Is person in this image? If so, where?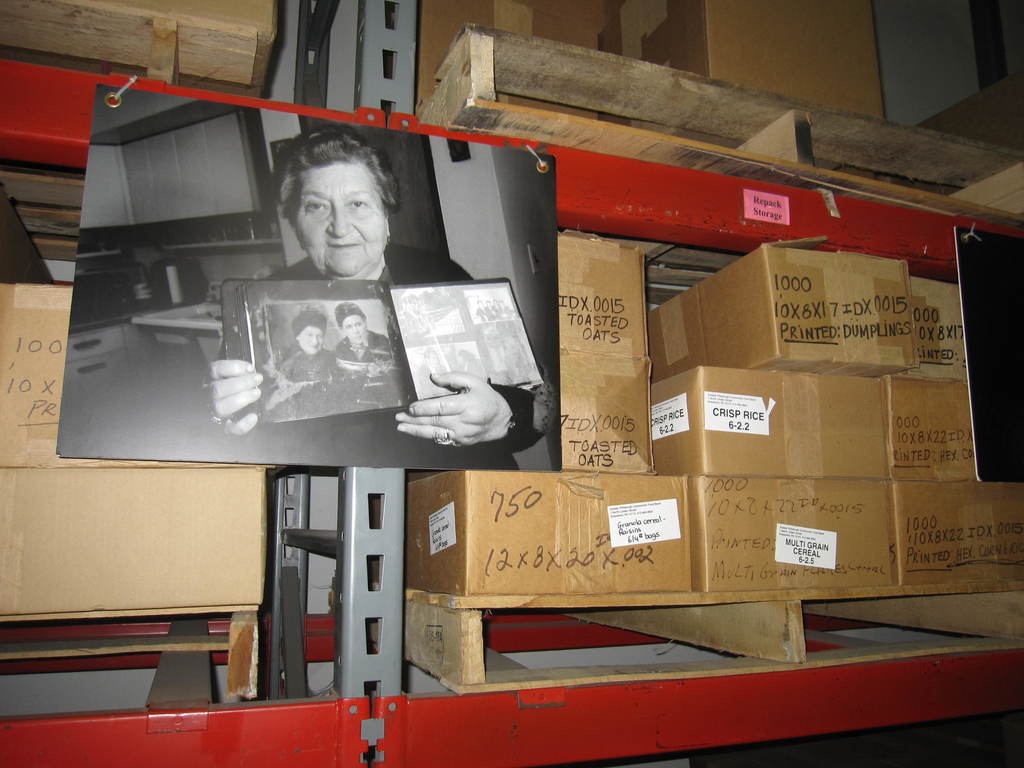
Yes, at box(209, 138, 483, 460).
